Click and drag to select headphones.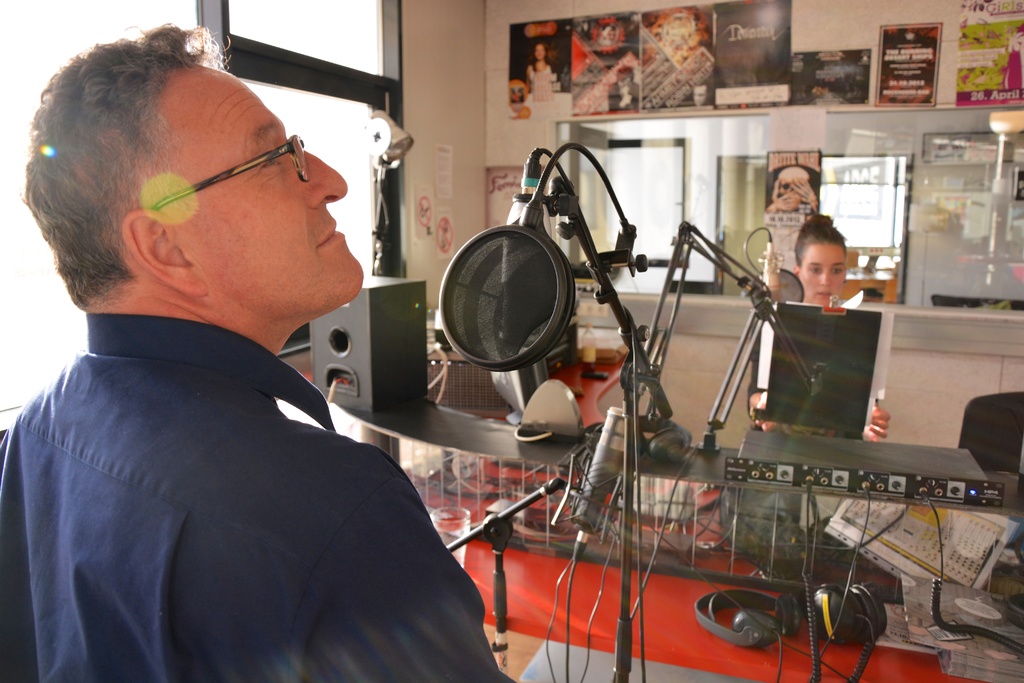
Selection: l=697, t=588, r=801, b=652.
